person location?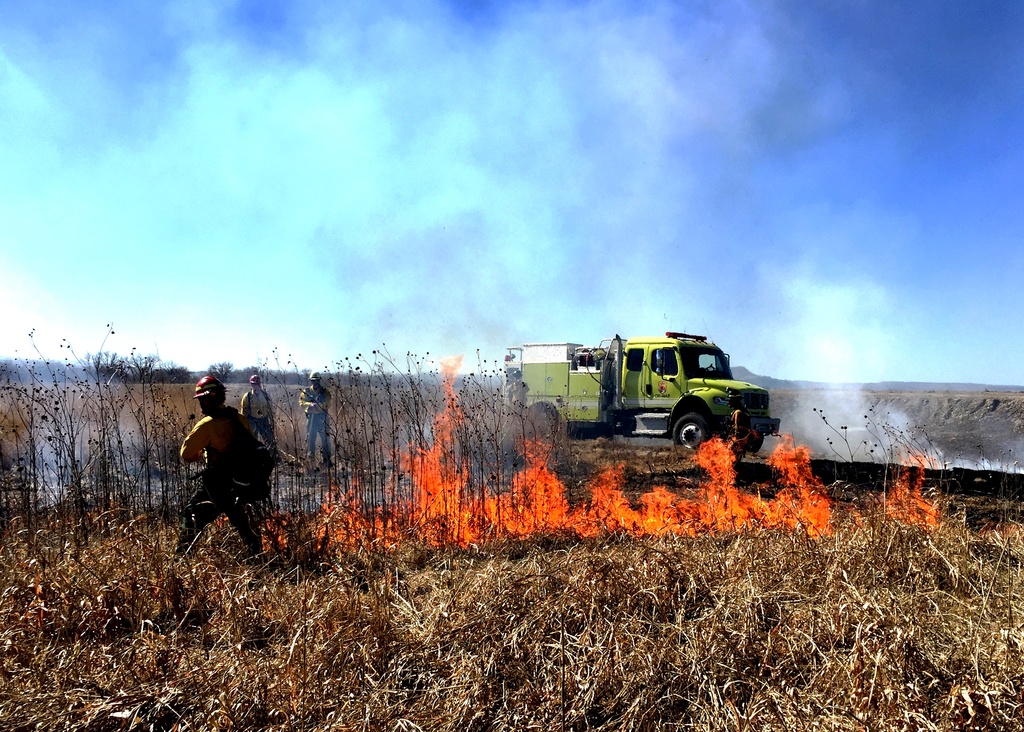
bbox(175, 373, 270, 565)
